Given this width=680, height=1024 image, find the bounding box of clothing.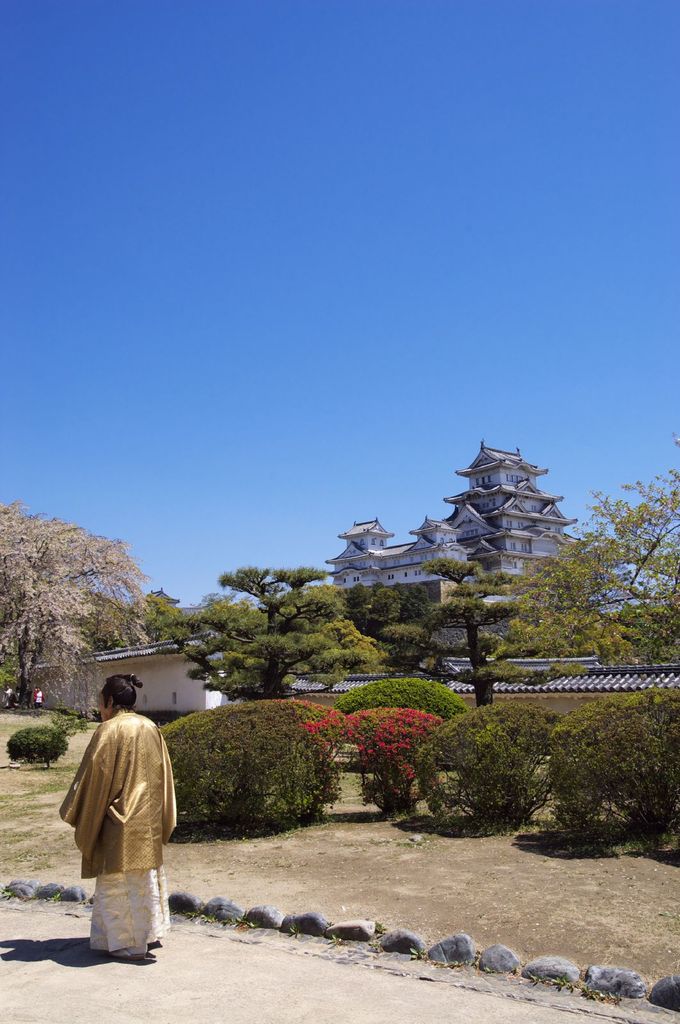
(0, 686, 12, 705).
